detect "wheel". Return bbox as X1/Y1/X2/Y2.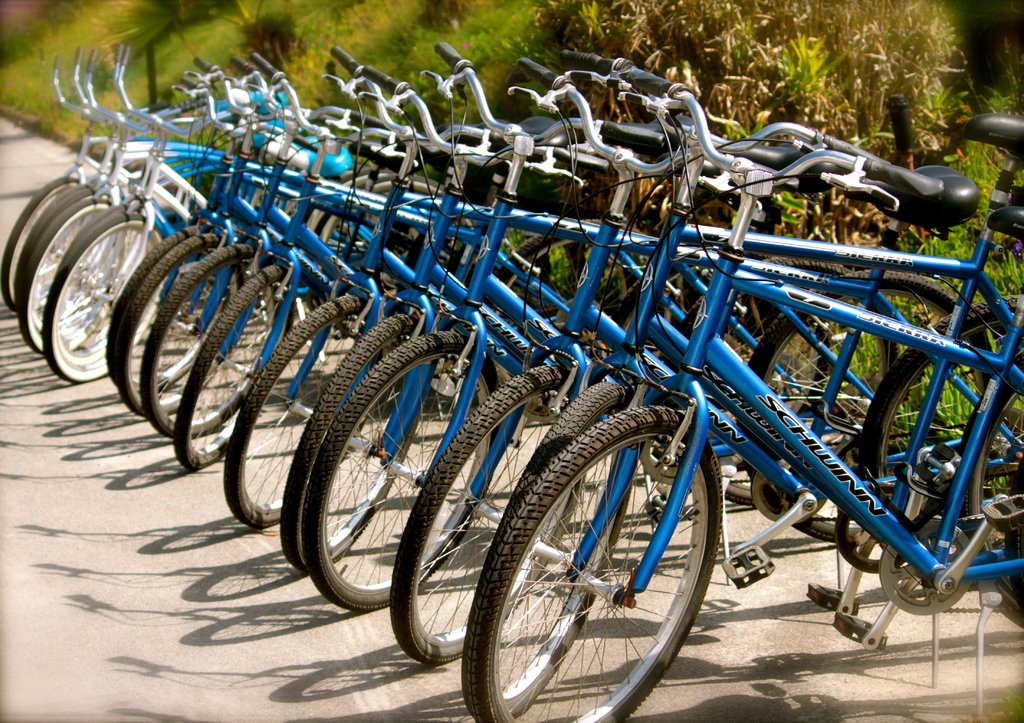
963/338/1023/636.
